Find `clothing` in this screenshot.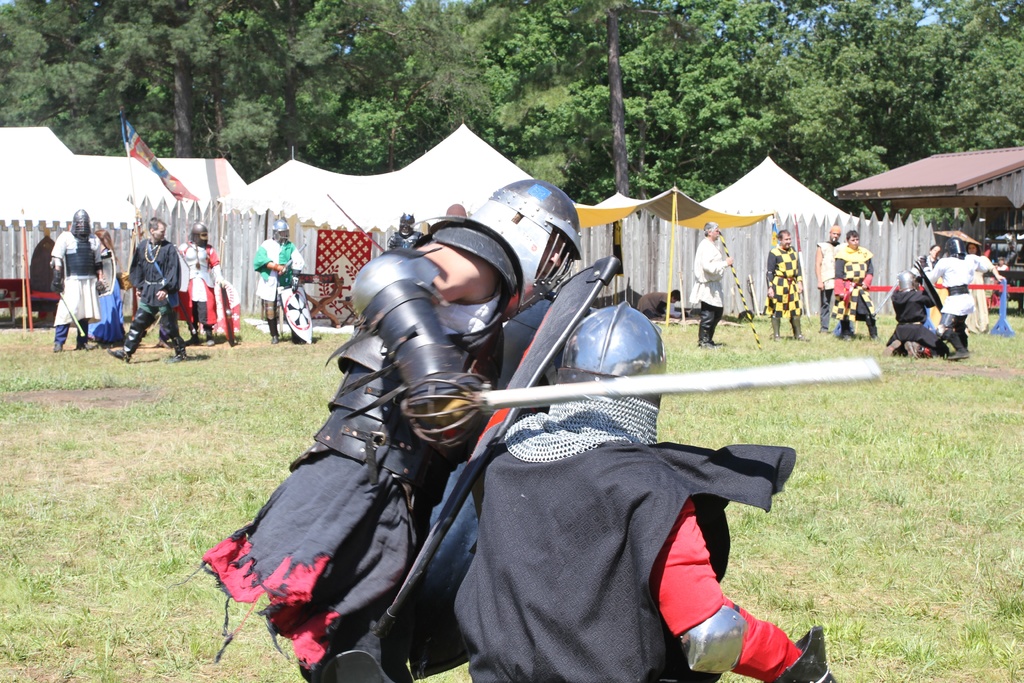
The bounding box for `clothing` is select_region(964, 254, 993, 333).
